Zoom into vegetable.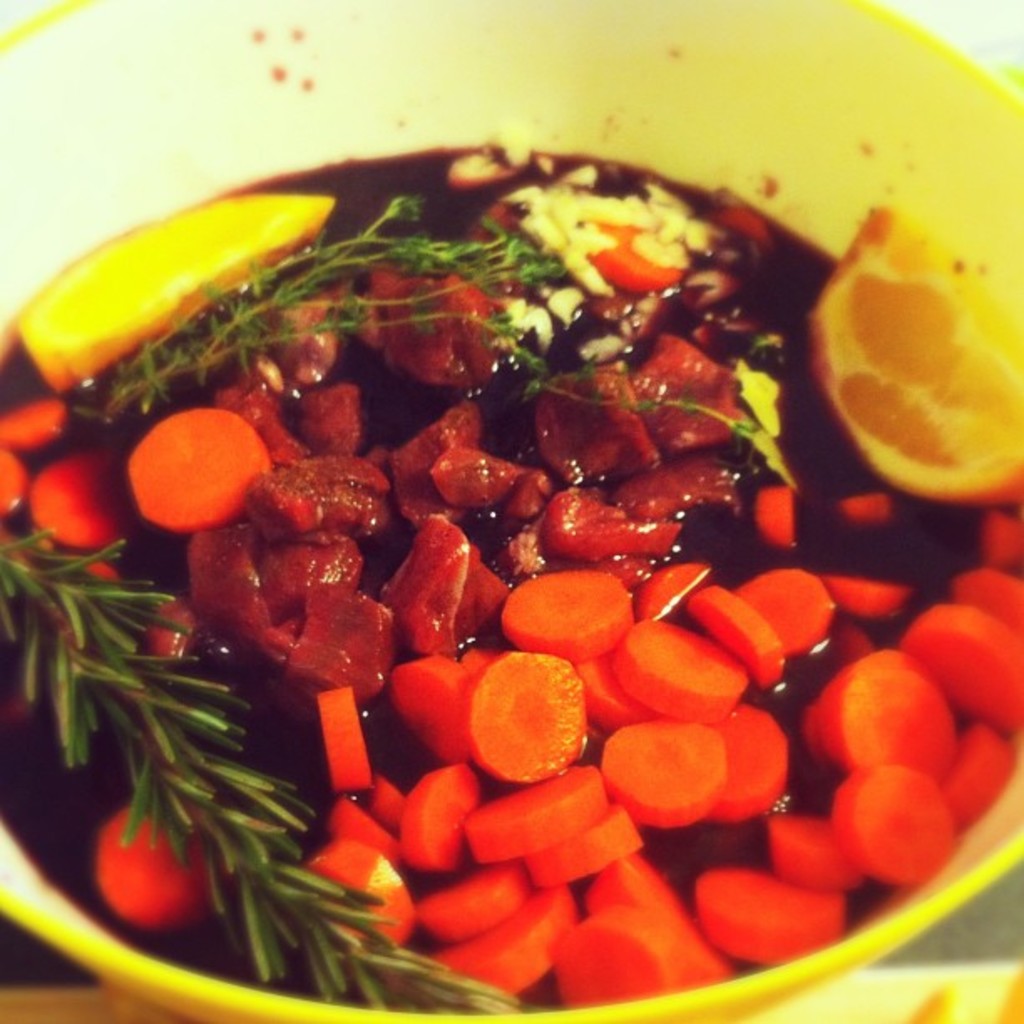
Zoom target: <box>833,766,959,882</box>.
